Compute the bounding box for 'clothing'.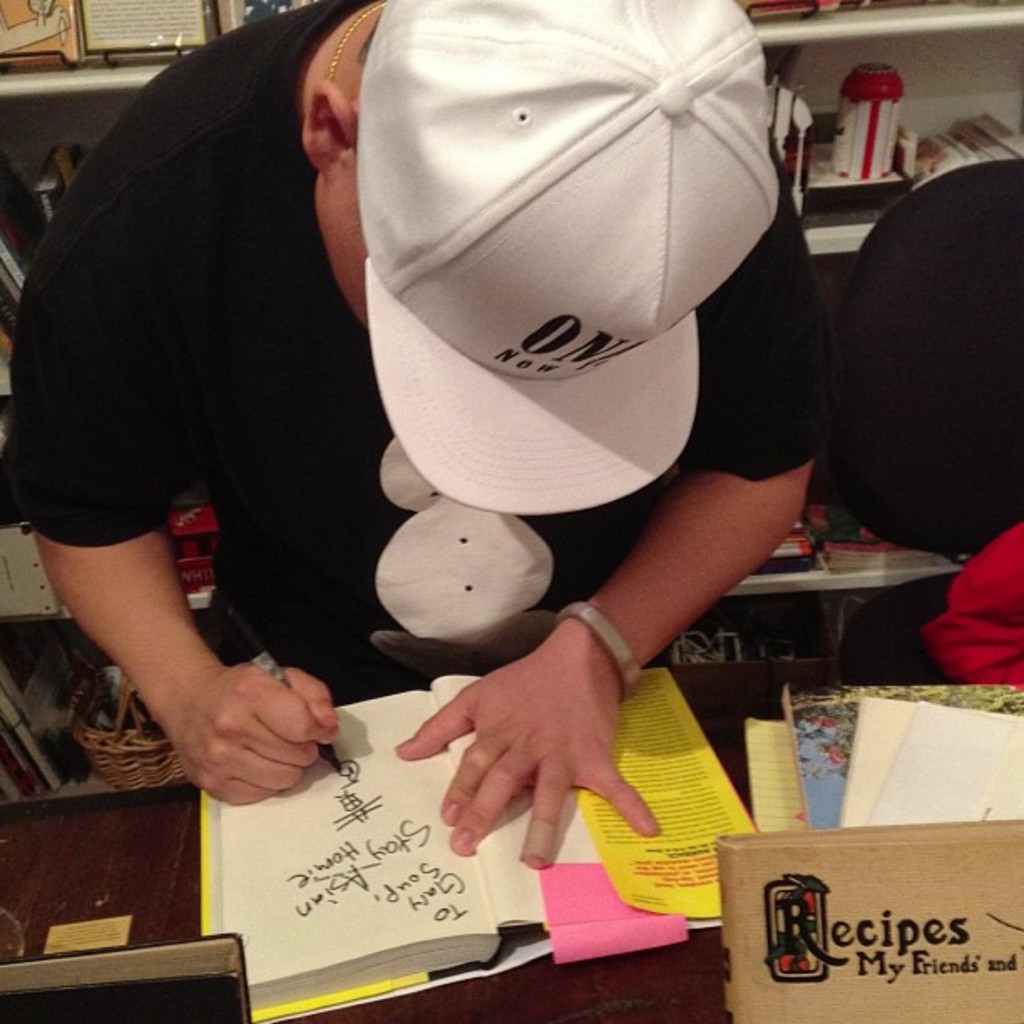
[47, 0, 801, 840].
